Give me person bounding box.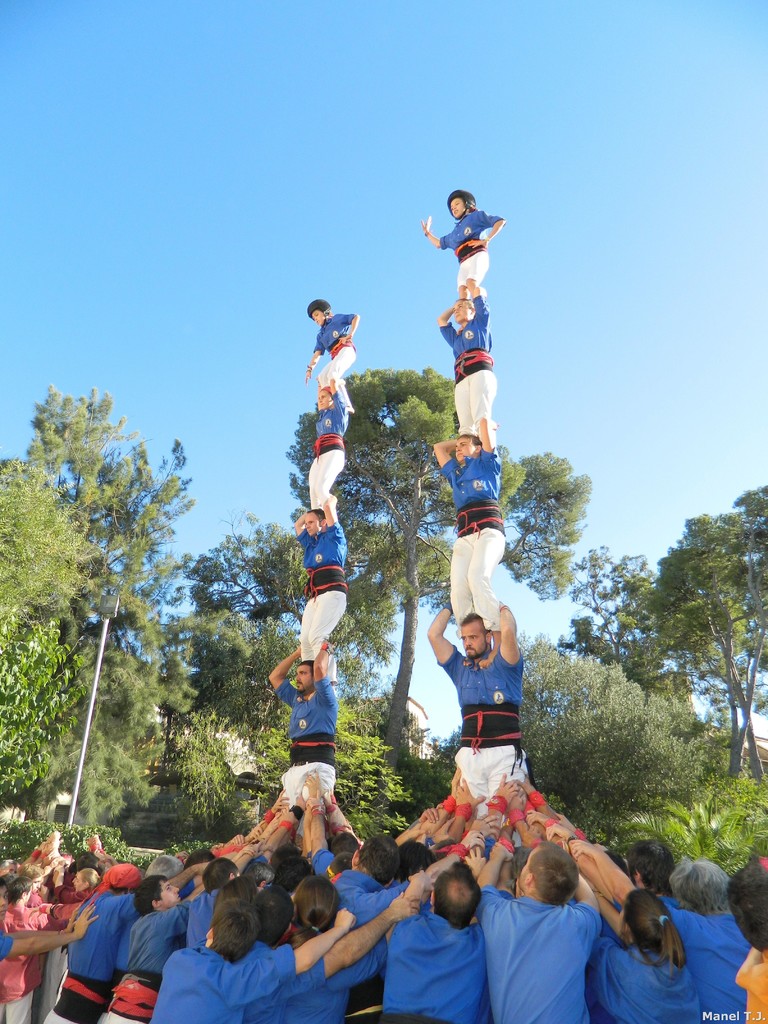
308:294:358:420.
